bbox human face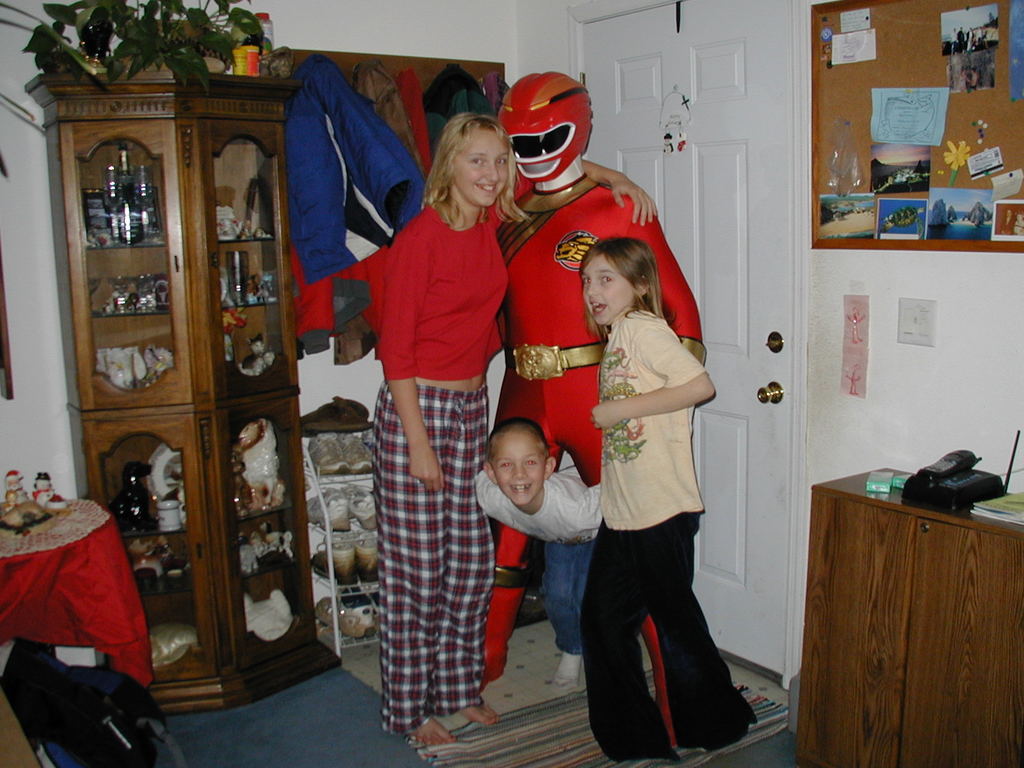
Rect(489, 430, 551, 507)
